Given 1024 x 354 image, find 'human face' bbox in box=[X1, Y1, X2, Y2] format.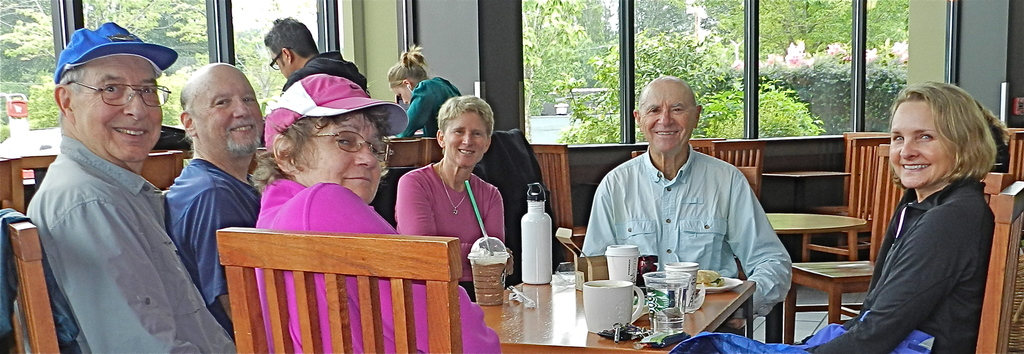
box=[304, 106, 376, 202].
